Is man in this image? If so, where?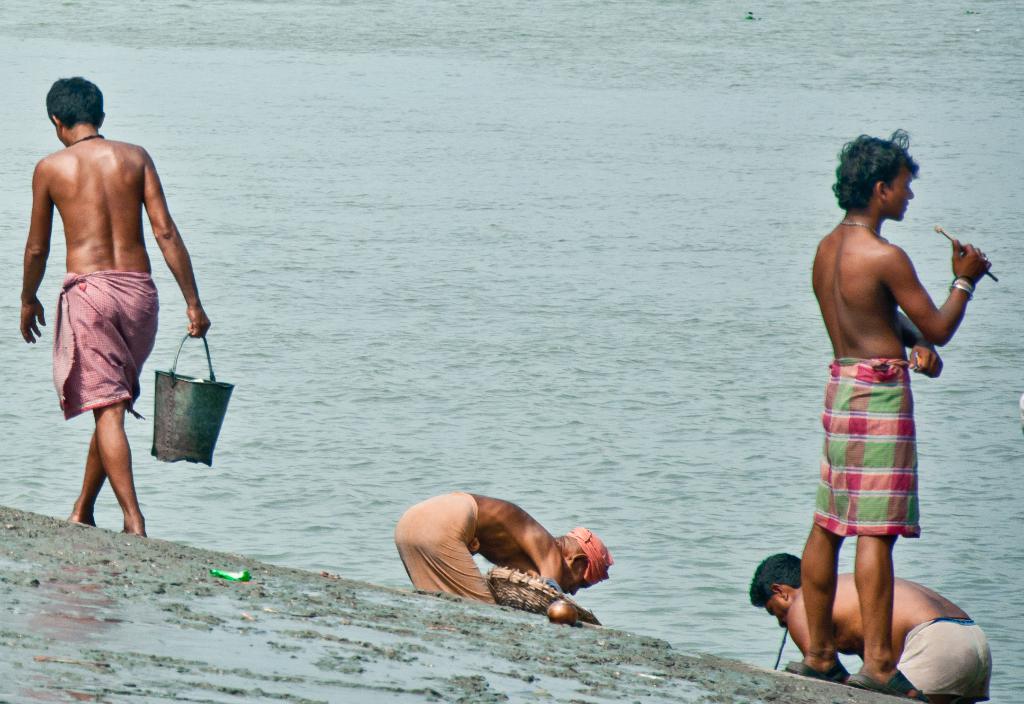
Yes, at {"left": 18, "top": 74, "right": 210, "bottom": 538}.
